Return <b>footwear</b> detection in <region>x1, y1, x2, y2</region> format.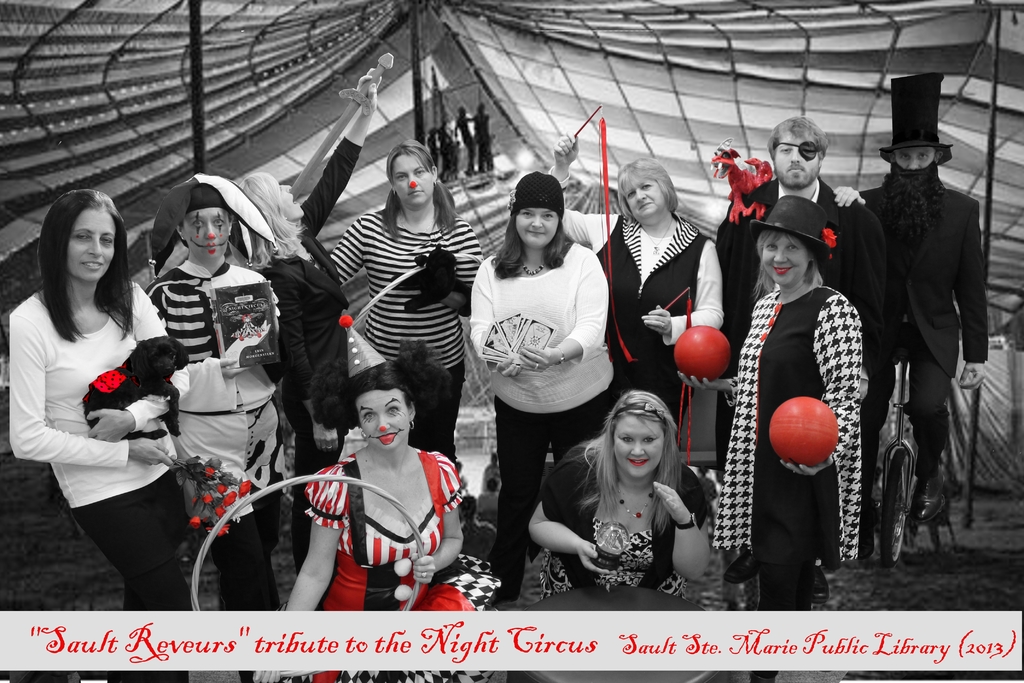
<region>808, 568, 828, 600</region>.
